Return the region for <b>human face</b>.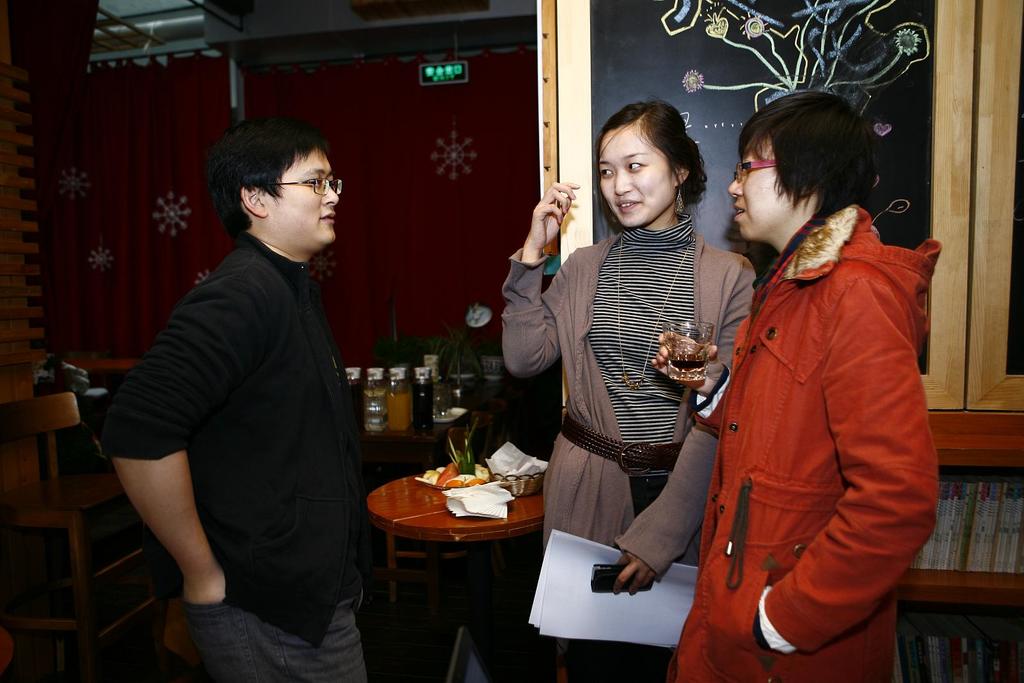
265 152 341 252.
